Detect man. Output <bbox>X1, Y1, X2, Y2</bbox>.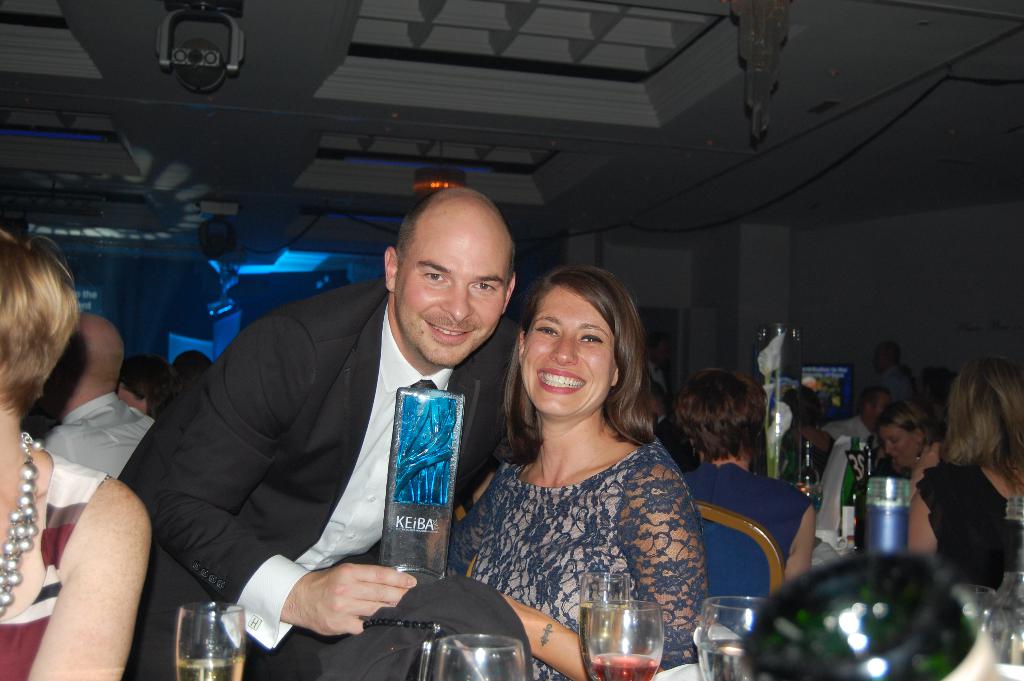
<bbox>876, 343, 909, 405</bbox>.
